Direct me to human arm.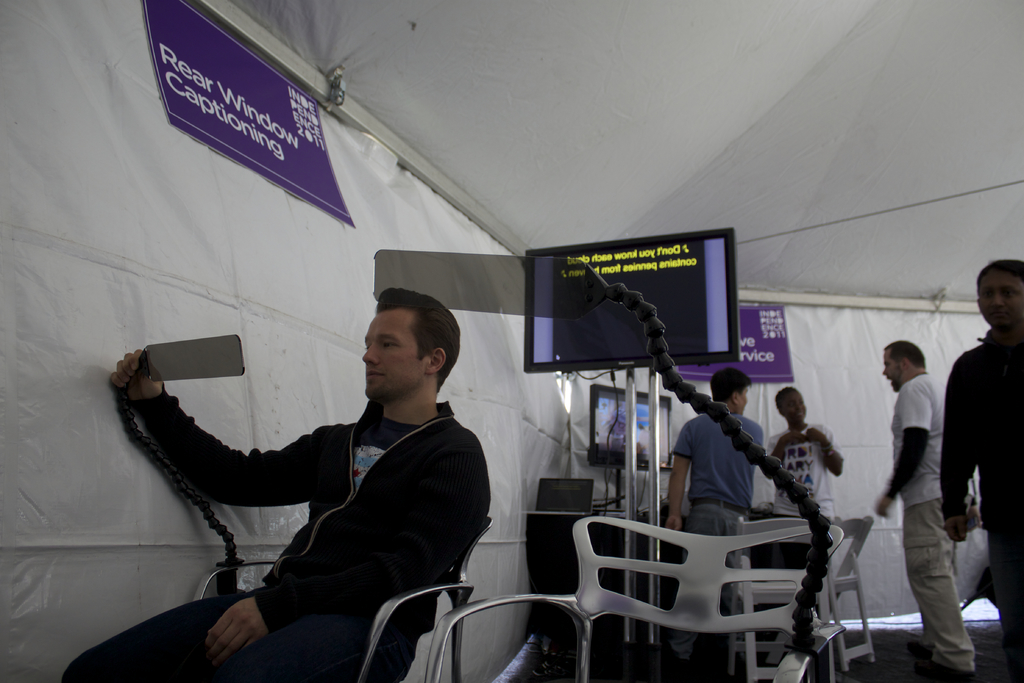
Direction: <bbox>879, 378, 934, 527</bbox>.
